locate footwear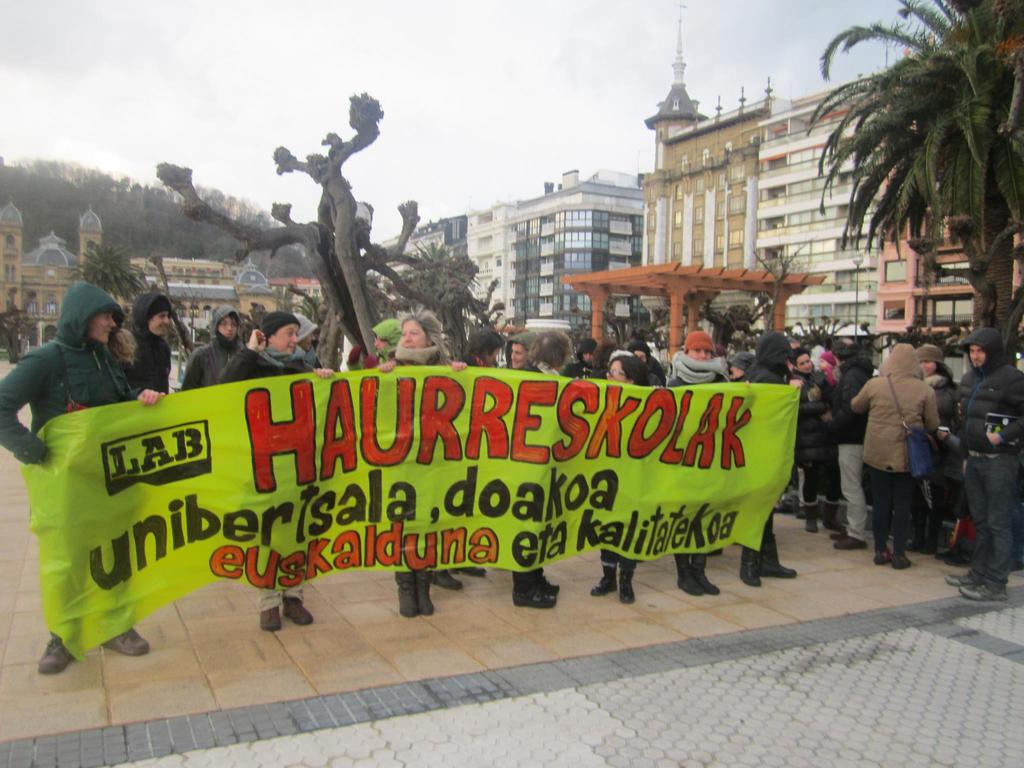
detection(875, 545, 890, 564)
